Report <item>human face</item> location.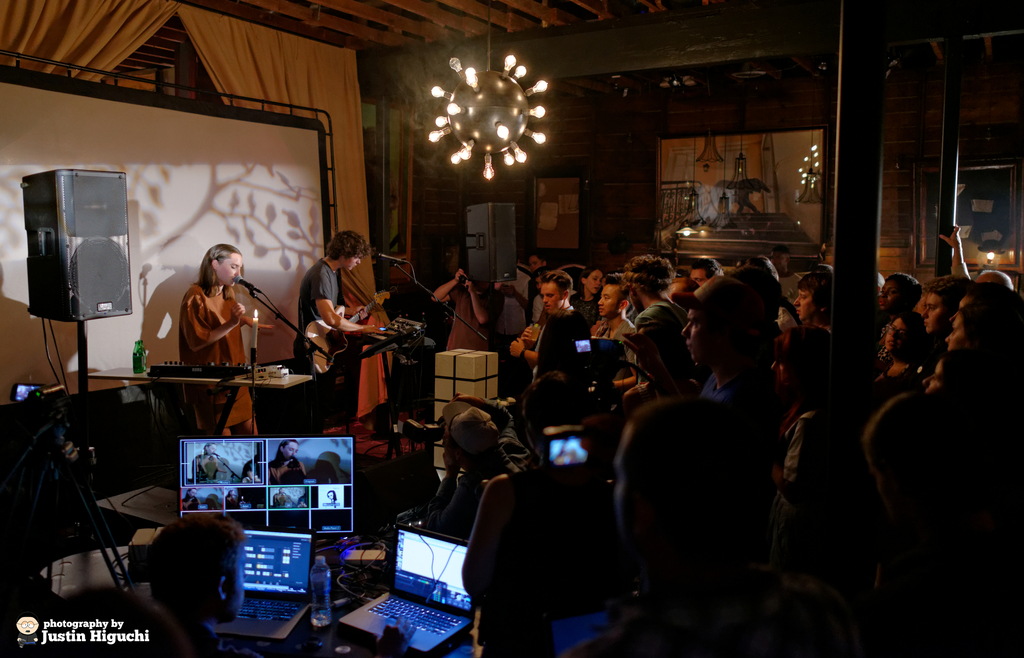
Report: 284 443 297 461.
